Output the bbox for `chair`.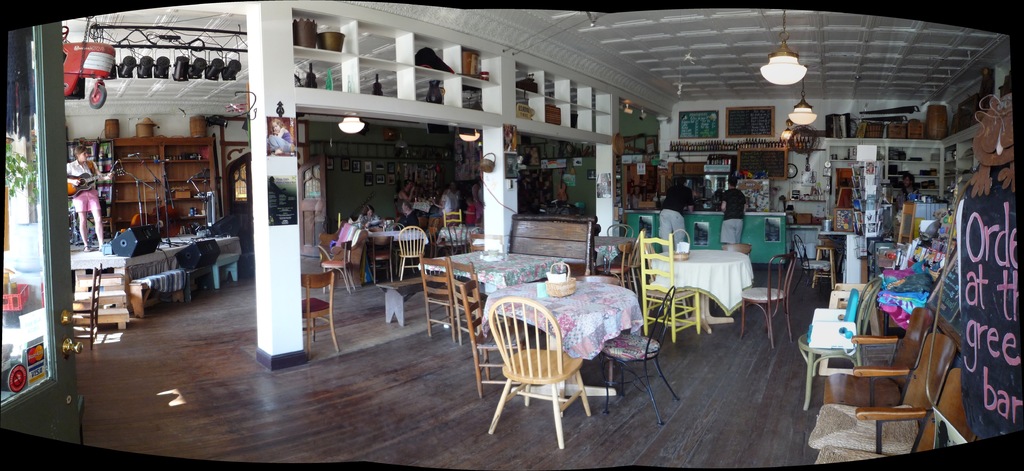
485, 298, 598, 446.
